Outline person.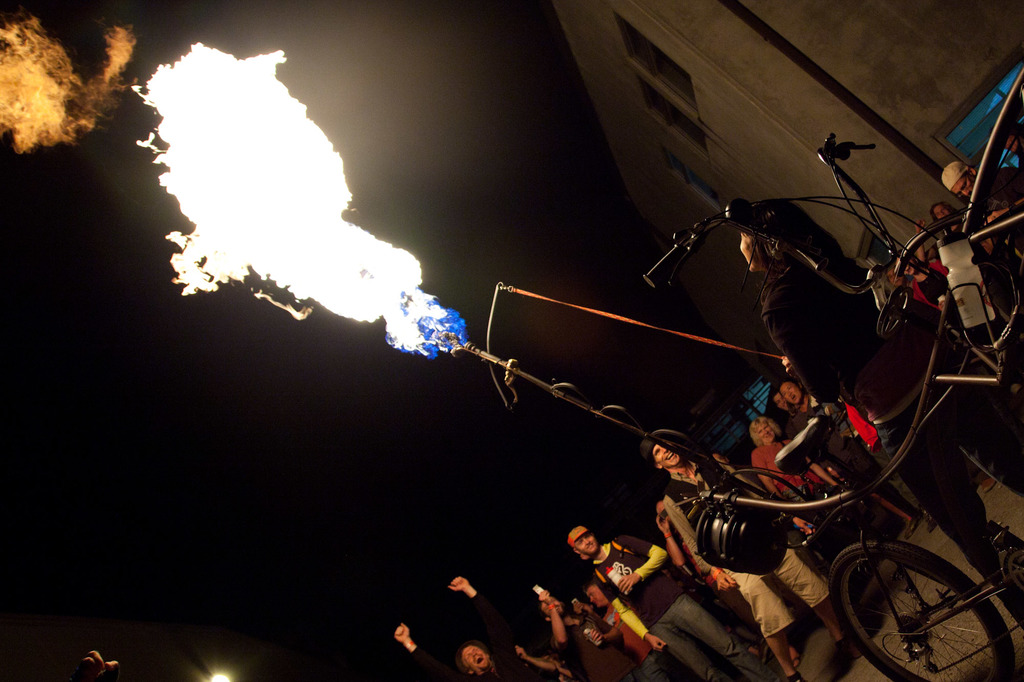
Outline: bbox(392, 571, 524, 681).
